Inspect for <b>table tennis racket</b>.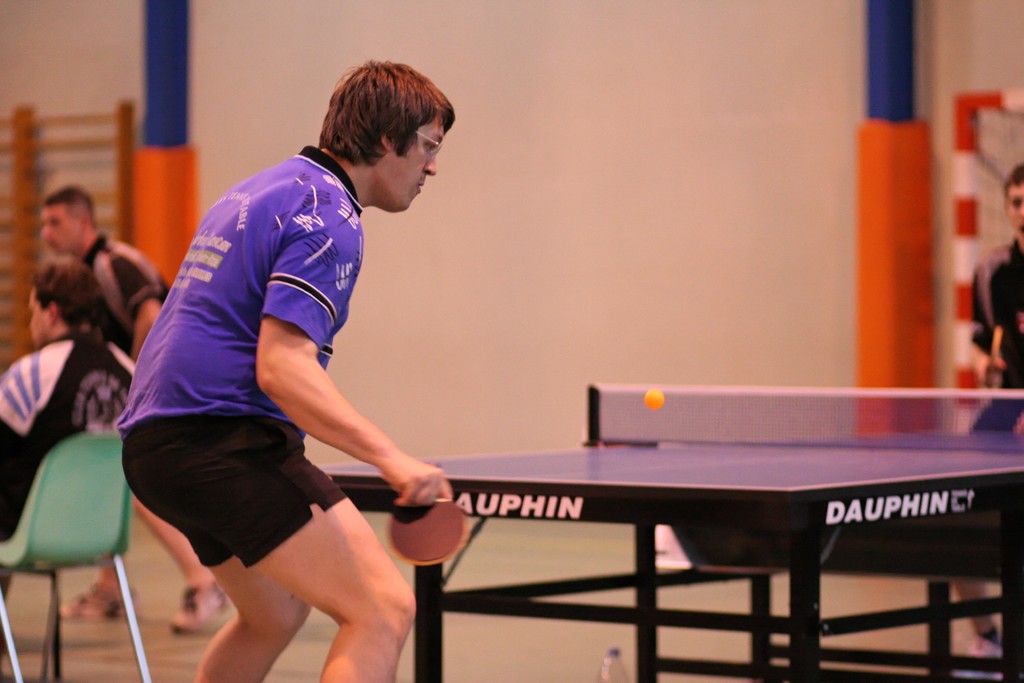
Inspection: left=388, top=462, right=470, bottom=567.
